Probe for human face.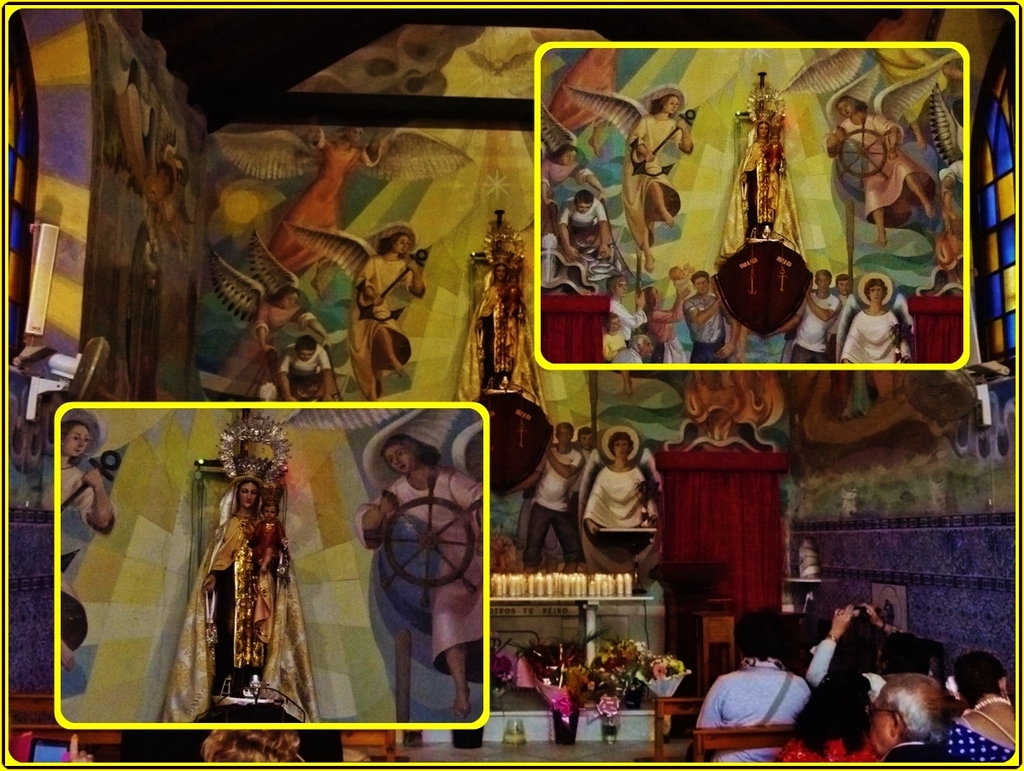
Probe result: pyautogui.locateOnScreen(837, 281, 849, 295).
